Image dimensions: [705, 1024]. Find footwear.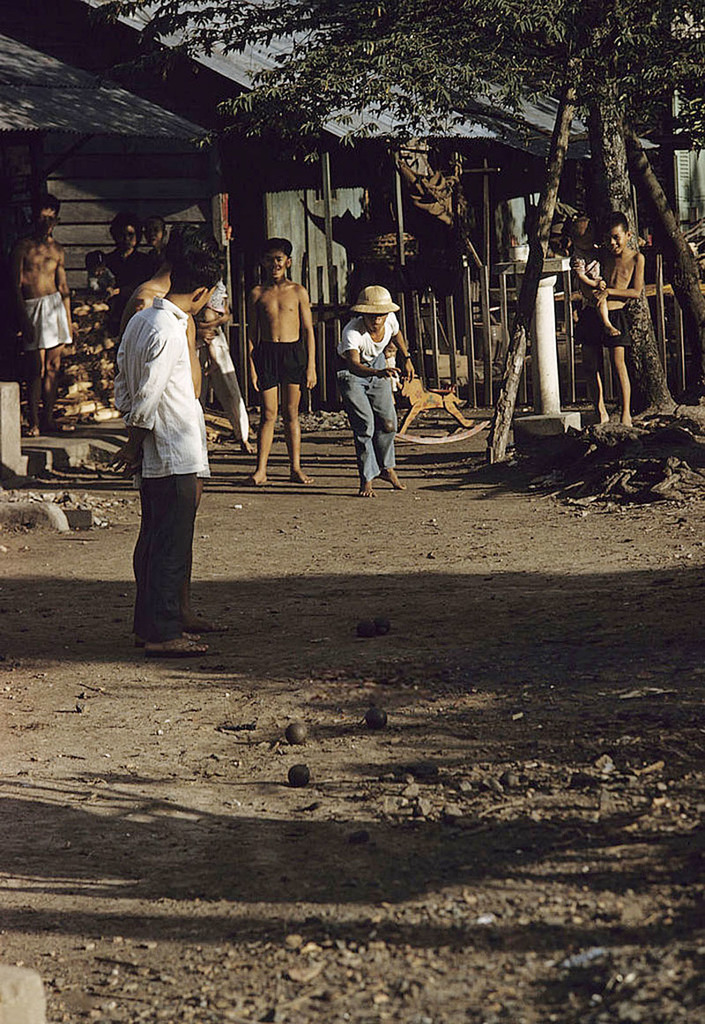
BBox(148, 642, 209, 657).
